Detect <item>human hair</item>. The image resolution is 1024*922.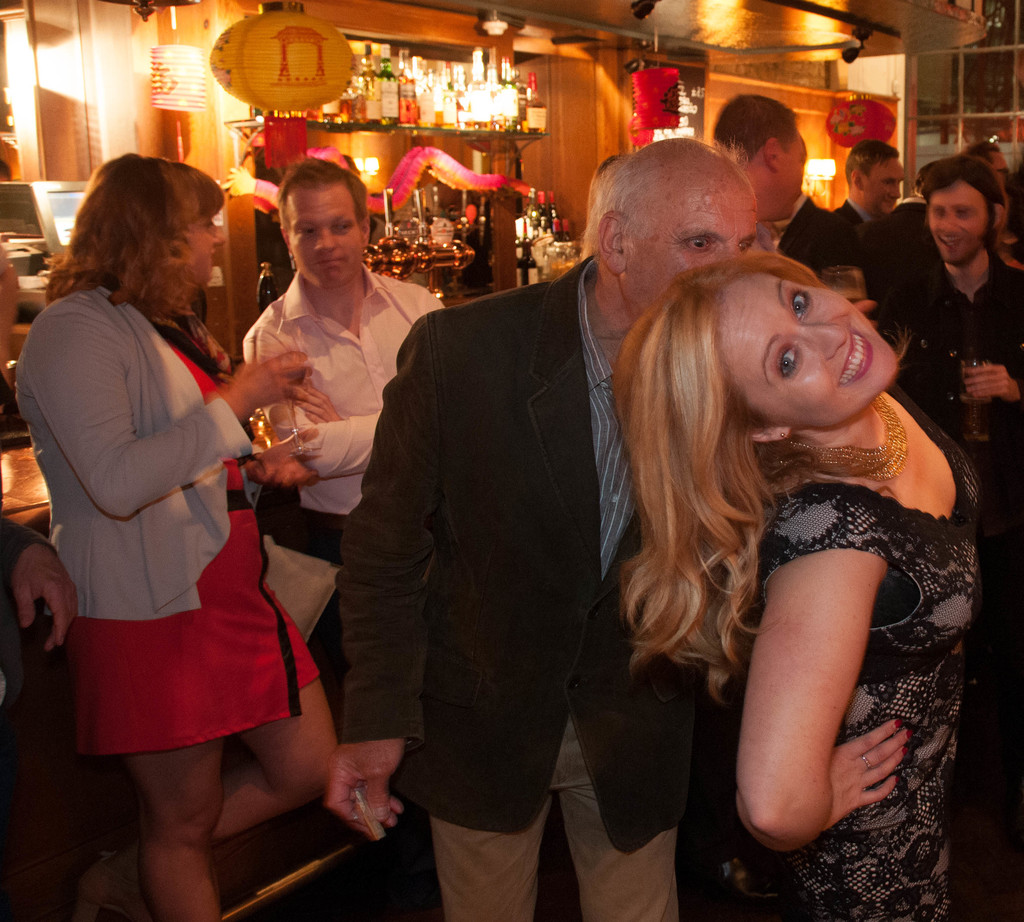
detection(58, 155, 228, 345).
